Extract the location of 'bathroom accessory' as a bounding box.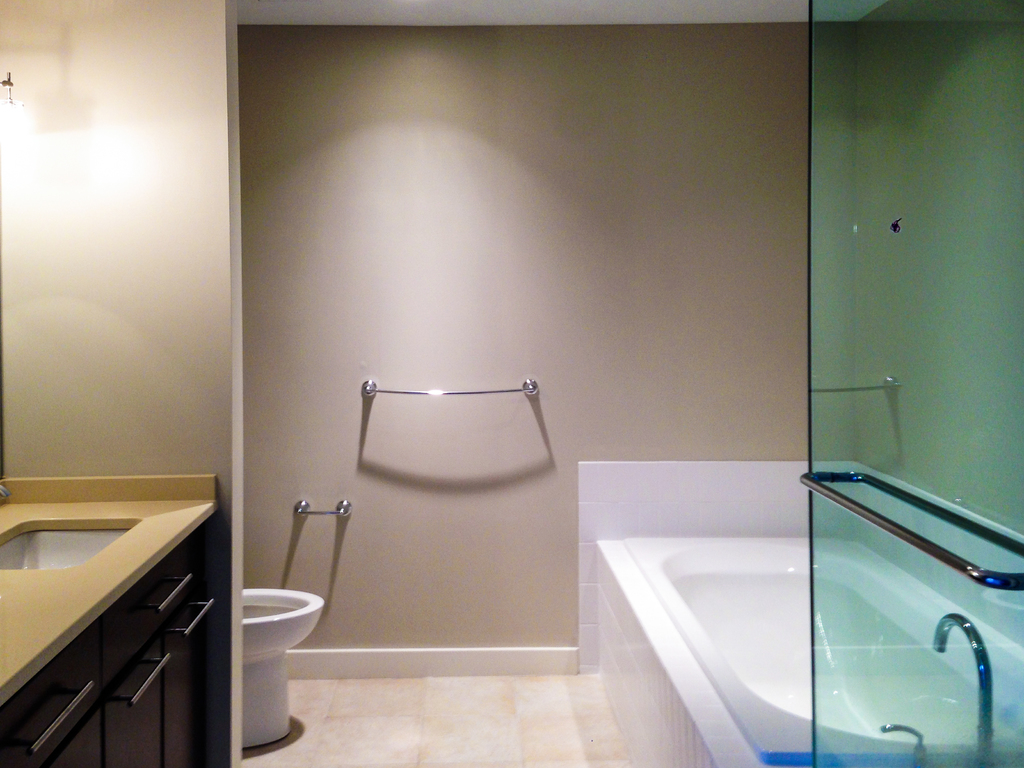
<region>349, 362, 562, 422</region>.
